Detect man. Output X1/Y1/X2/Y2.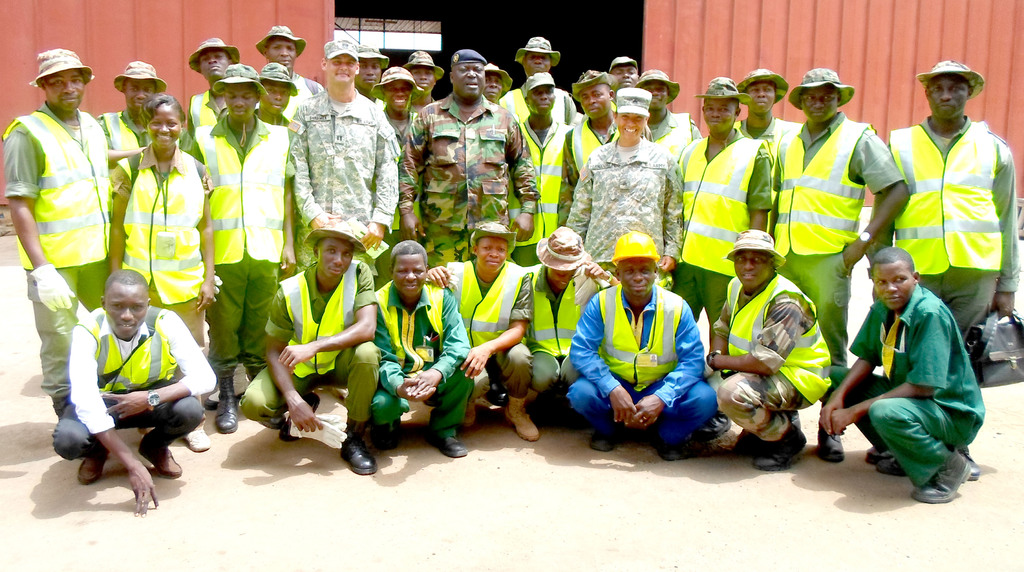
94/60/164/266.
